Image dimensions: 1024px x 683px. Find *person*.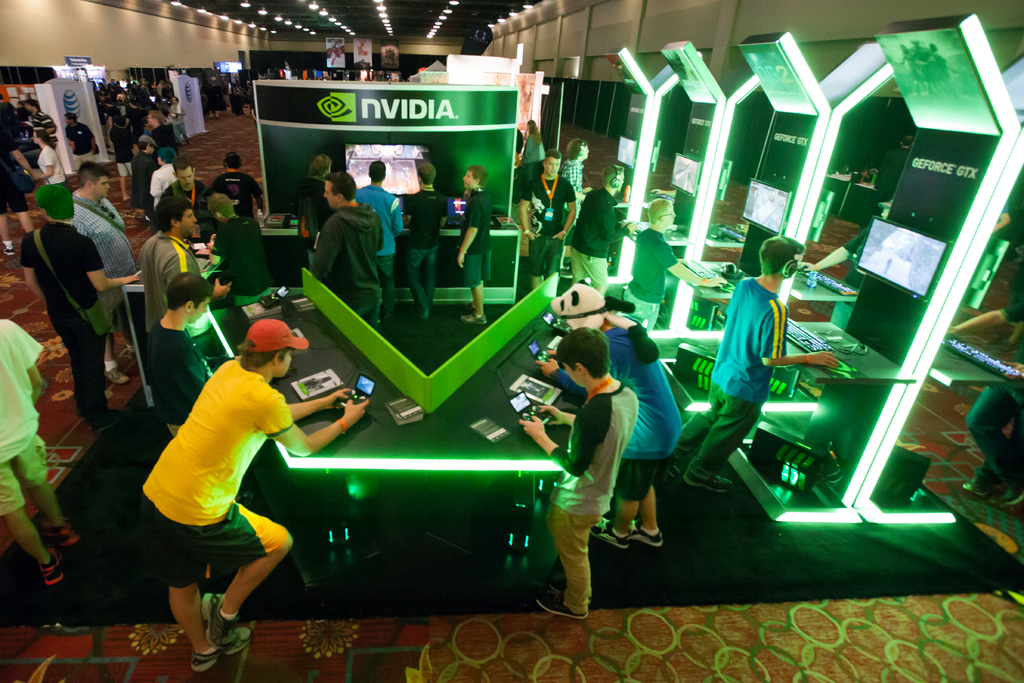
[left=138, top=268, right=214, bottom=437].
